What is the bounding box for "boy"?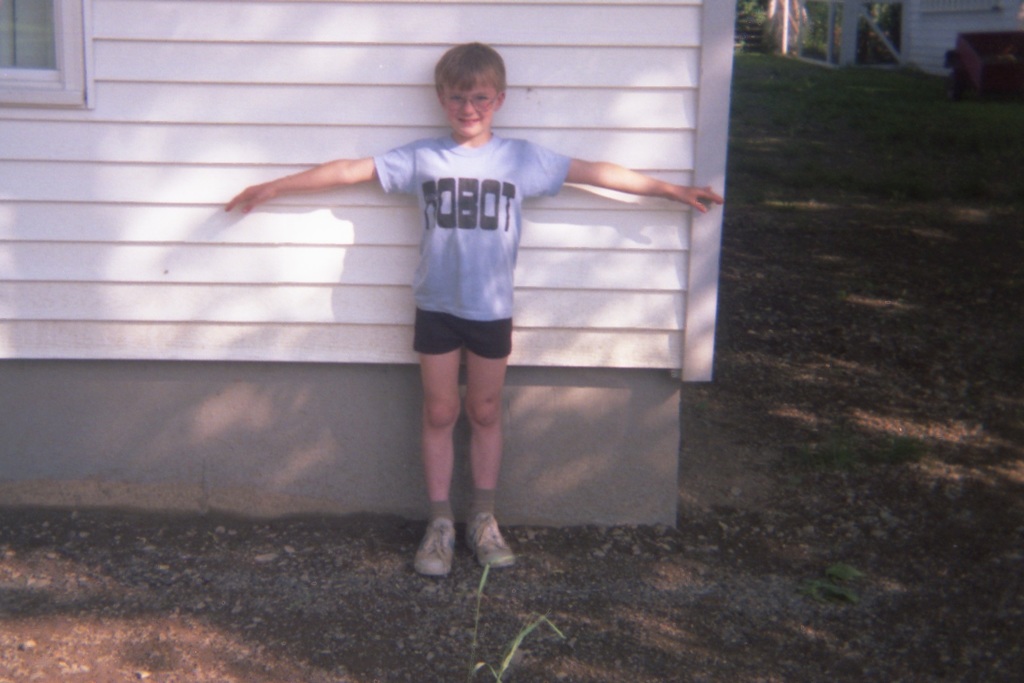
left=214, top=39, right=727, bottom=577.
